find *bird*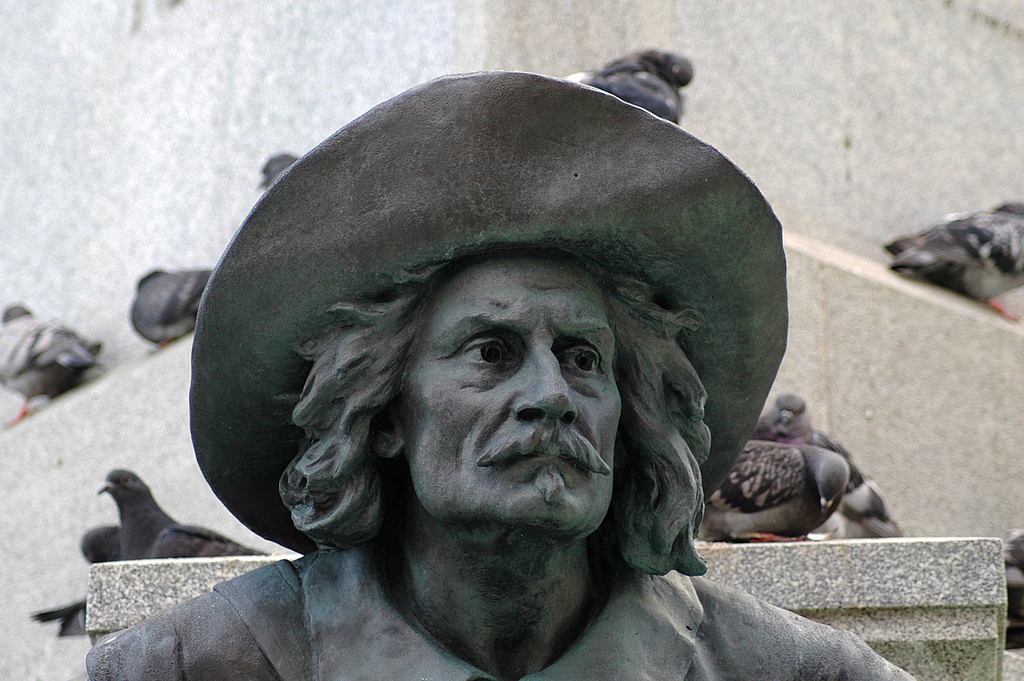
(557,44,692,129)
